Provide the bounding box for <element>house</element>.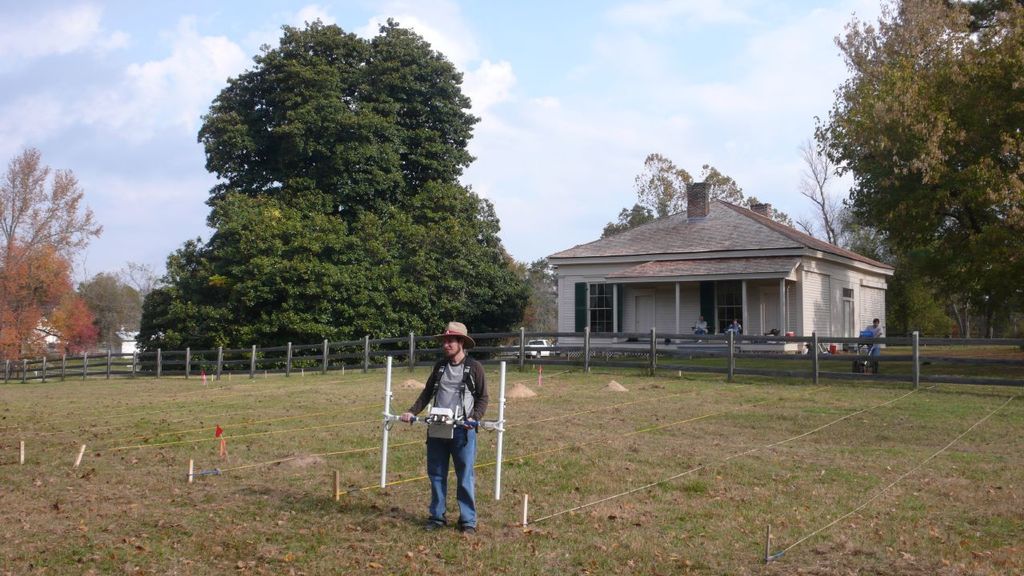
Rect(551, 166, 890, 375).
